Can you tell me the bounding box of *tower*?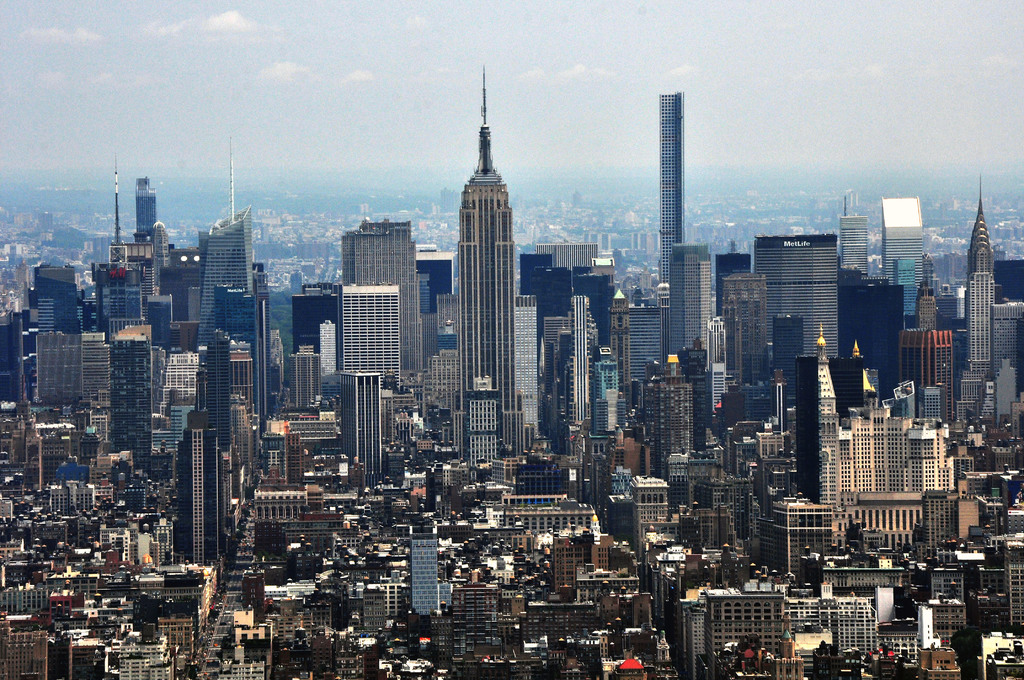
844:198:872:276.
